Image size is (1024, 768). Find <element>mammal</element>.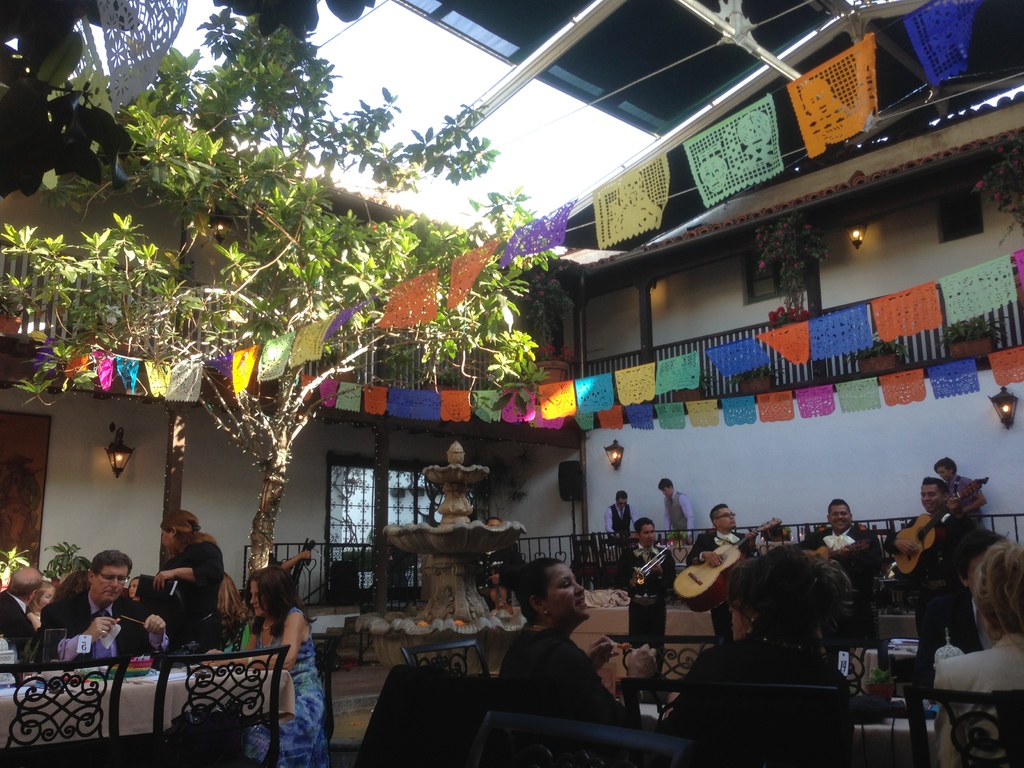
detection(662, 554, 856, 737).
